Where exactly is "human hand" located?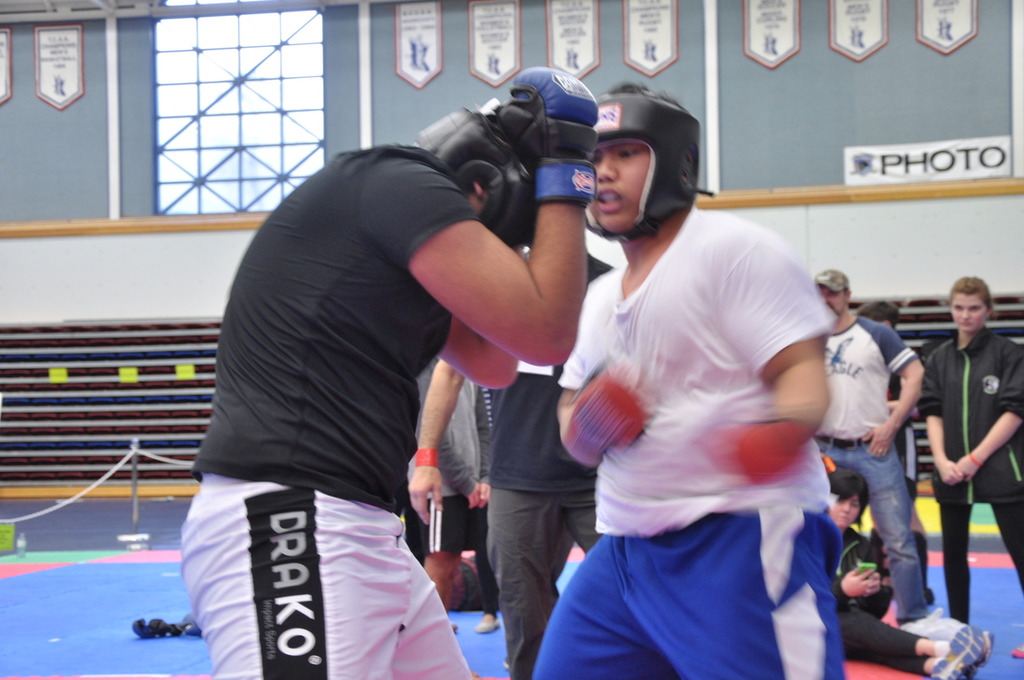
Its bounding box is detection(859, 423, 896, 461).
